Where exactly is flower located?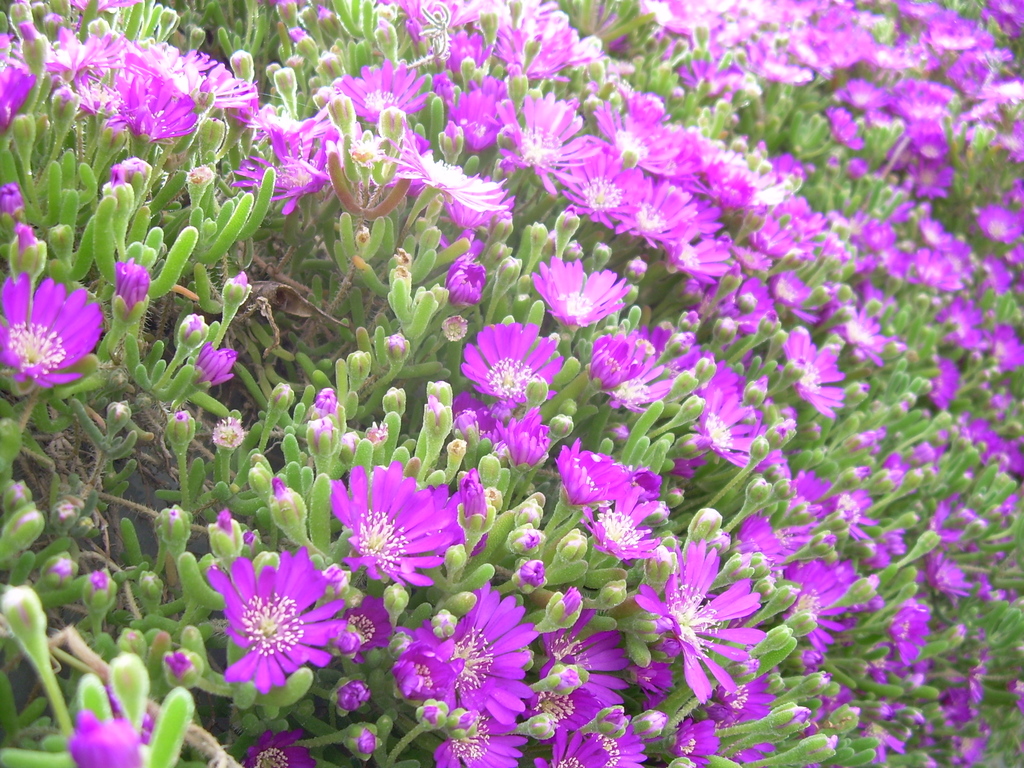
Its bounding box is 636/540/772/704.
